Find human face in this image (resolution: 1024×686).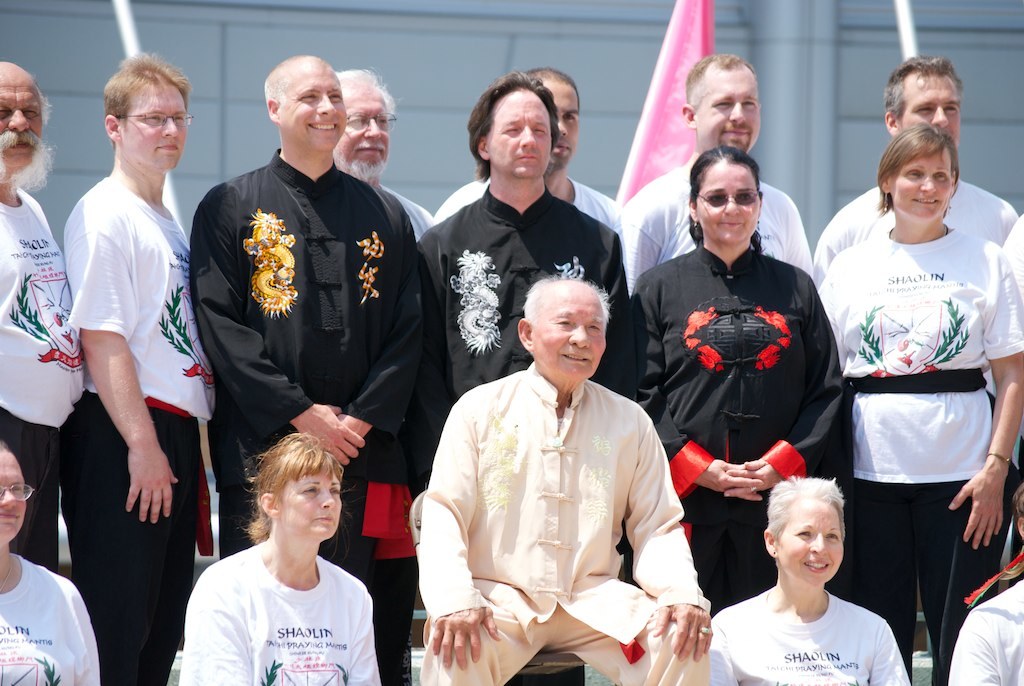
bbox=(893, 148, 950, 220).
